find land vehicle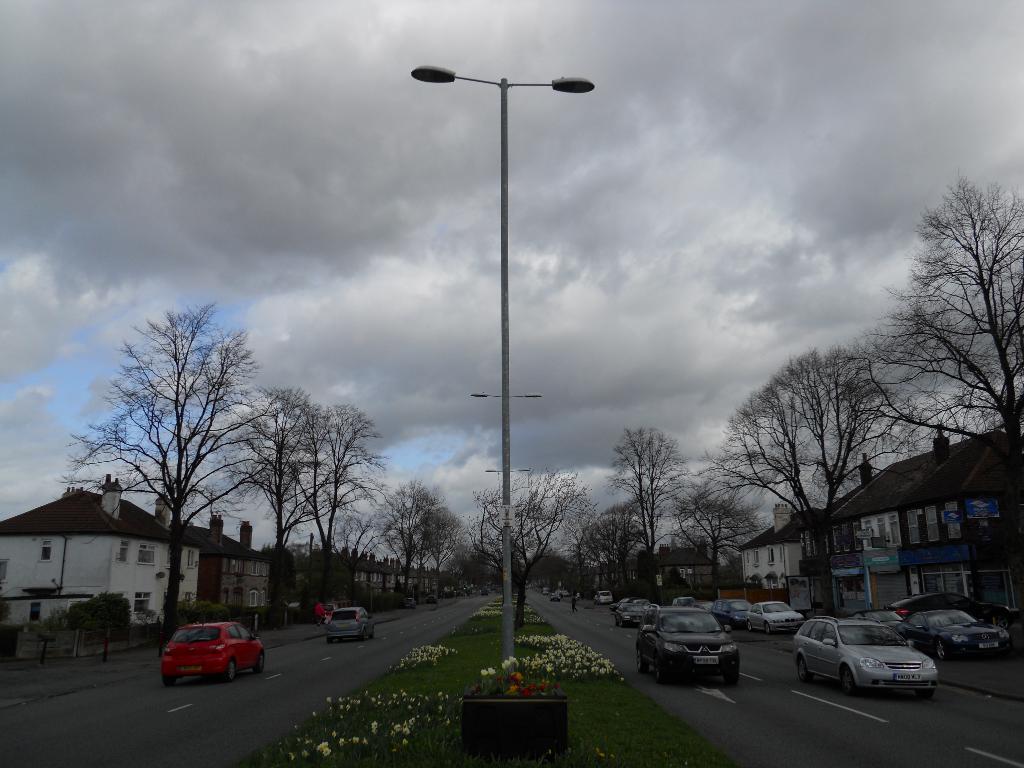
[327, 606, 377, 641]
